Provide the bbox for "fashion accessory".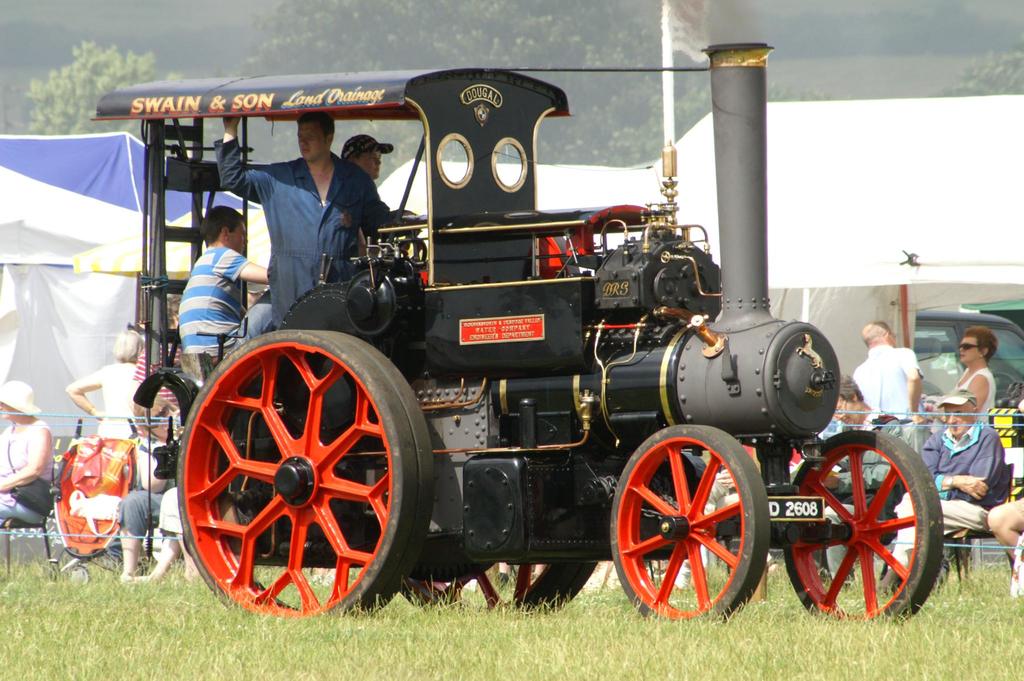
select_region(0, 378, 41, 417).
